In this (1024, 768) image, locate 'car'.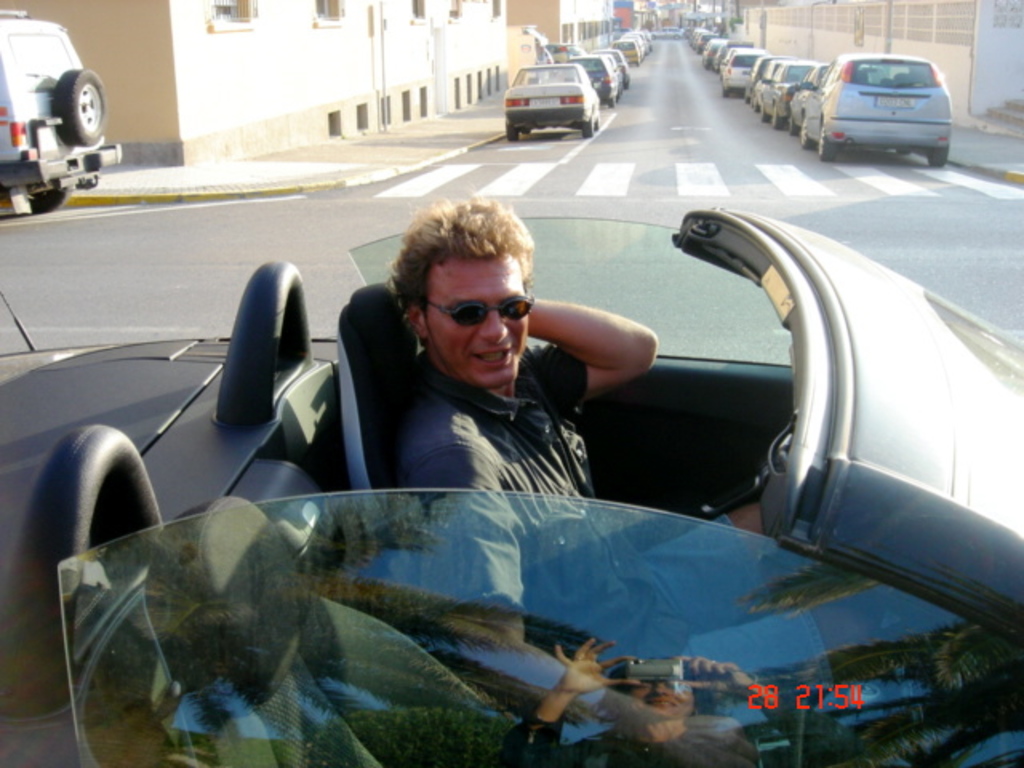
Bounding box: locate(0, 202, 1022, 766).
